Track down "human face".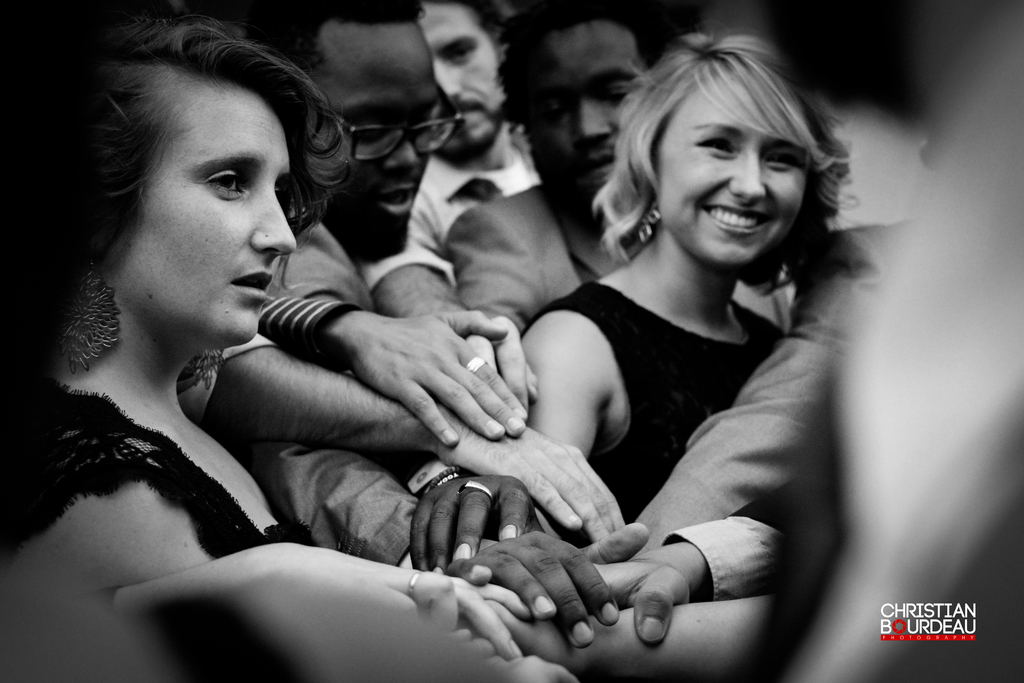
Tracked to <region>416, 0, 500, 156</region>.
